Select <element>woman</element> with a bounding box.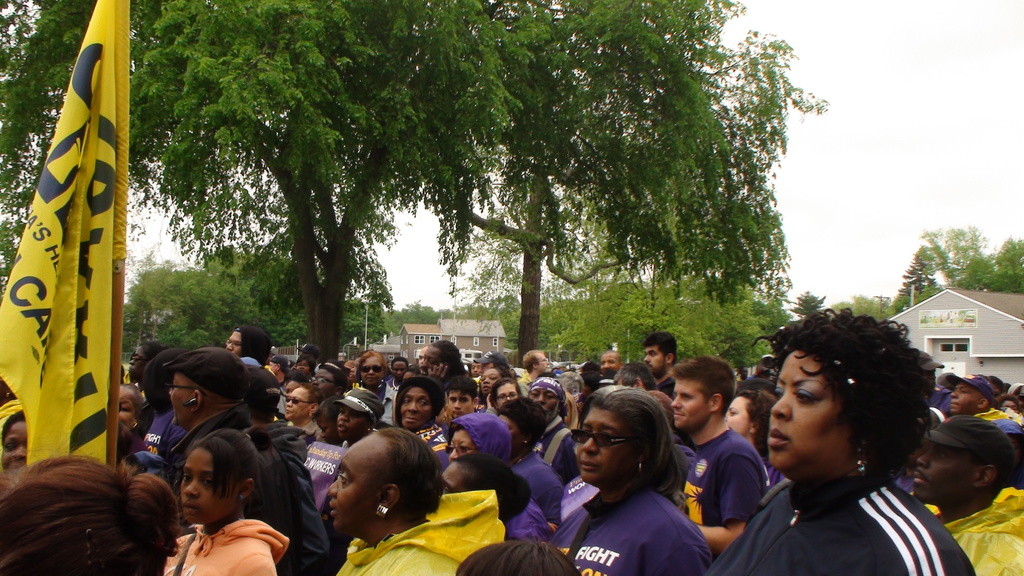
x1=712, y1=290, x2=974, y2=575.
